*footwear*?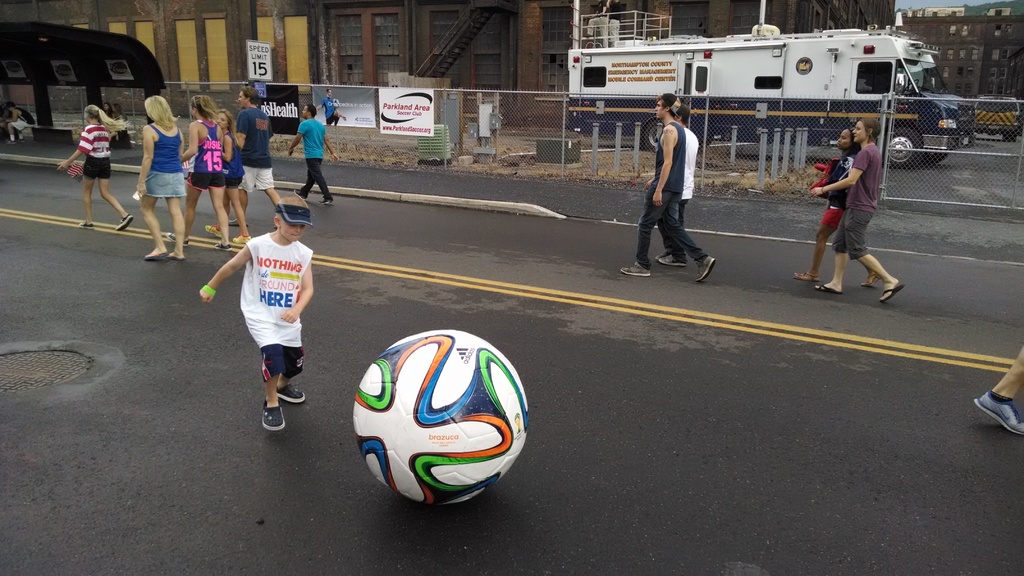
box=[76, 220, 92, 229]
